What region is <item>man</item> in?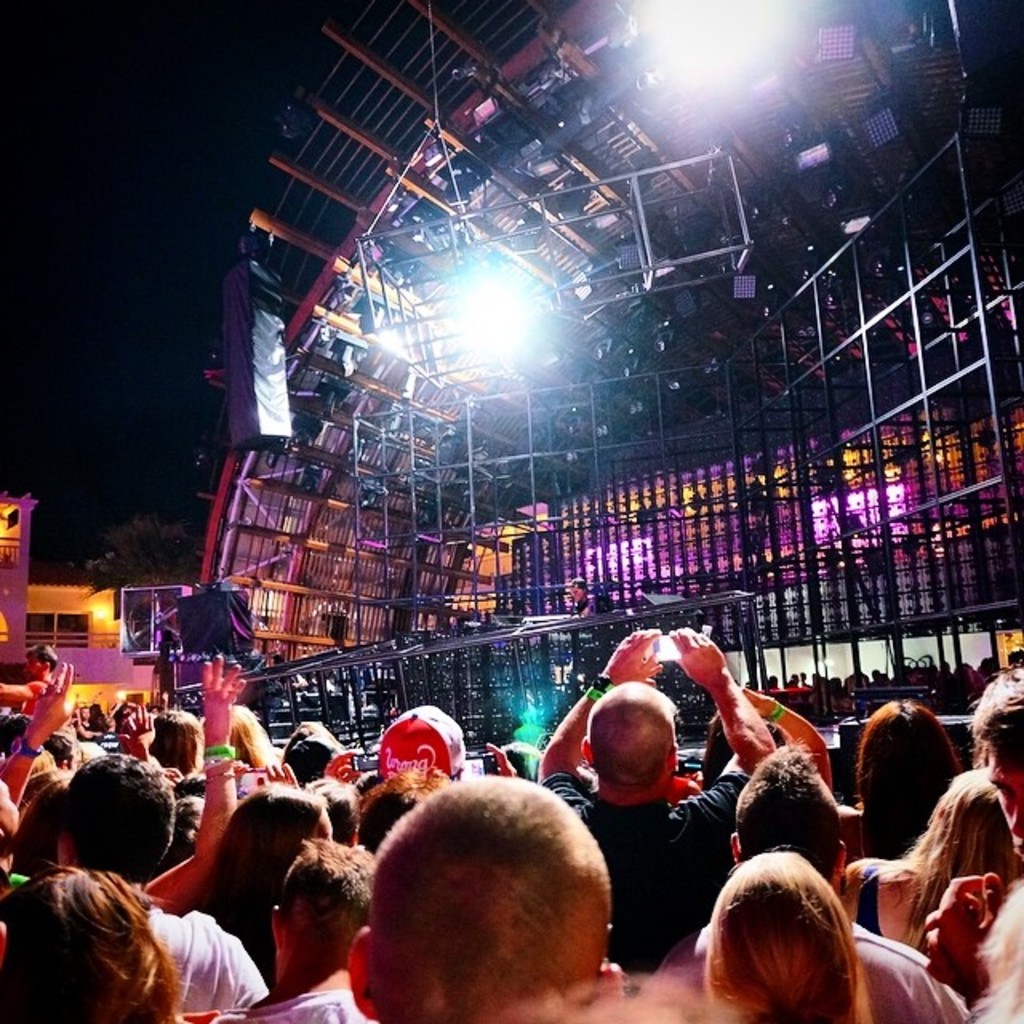
(x1=344, y1=768, x2=621, y2=1022).
